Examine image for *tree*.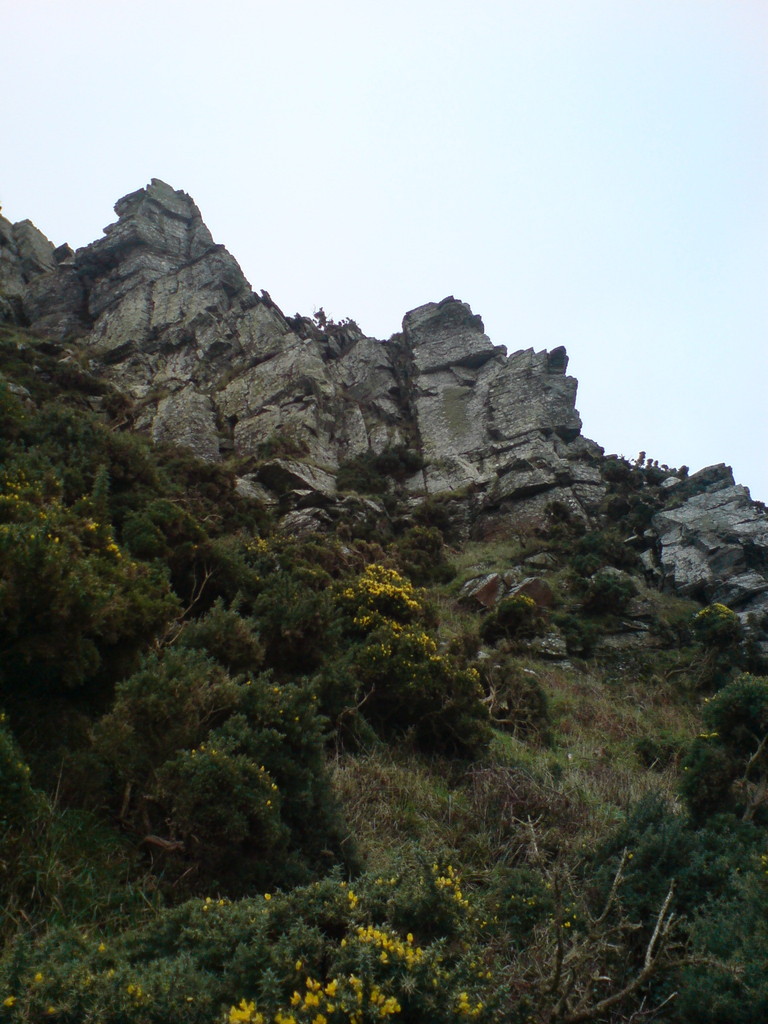
Examination result: <box>675,671,767,824</box>.
